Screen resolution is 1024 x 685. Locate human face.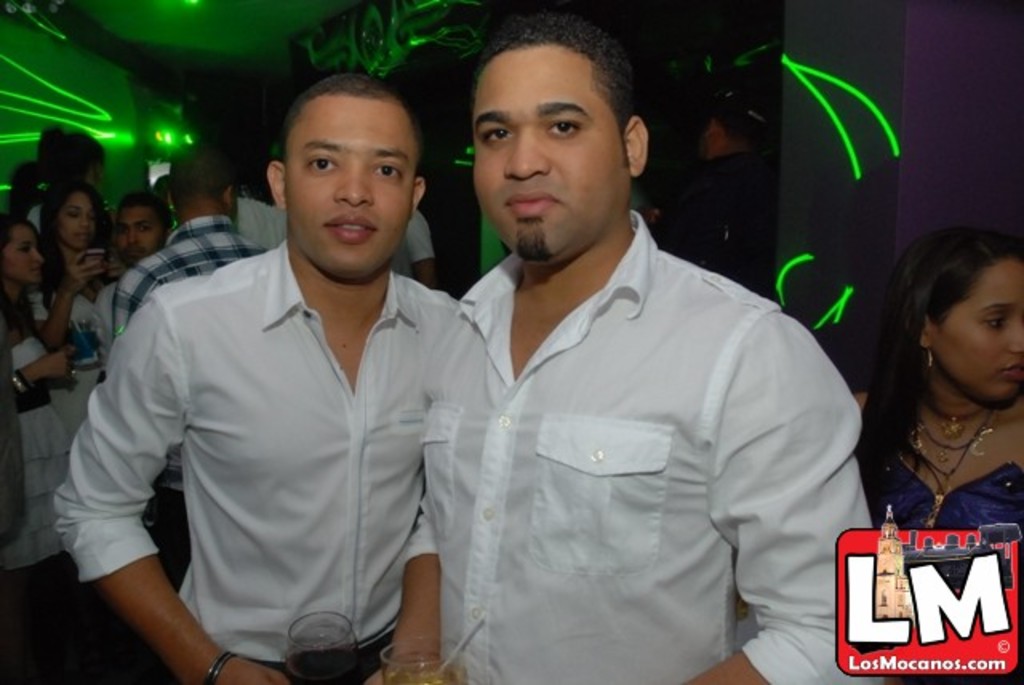
(56,190,96,251).
